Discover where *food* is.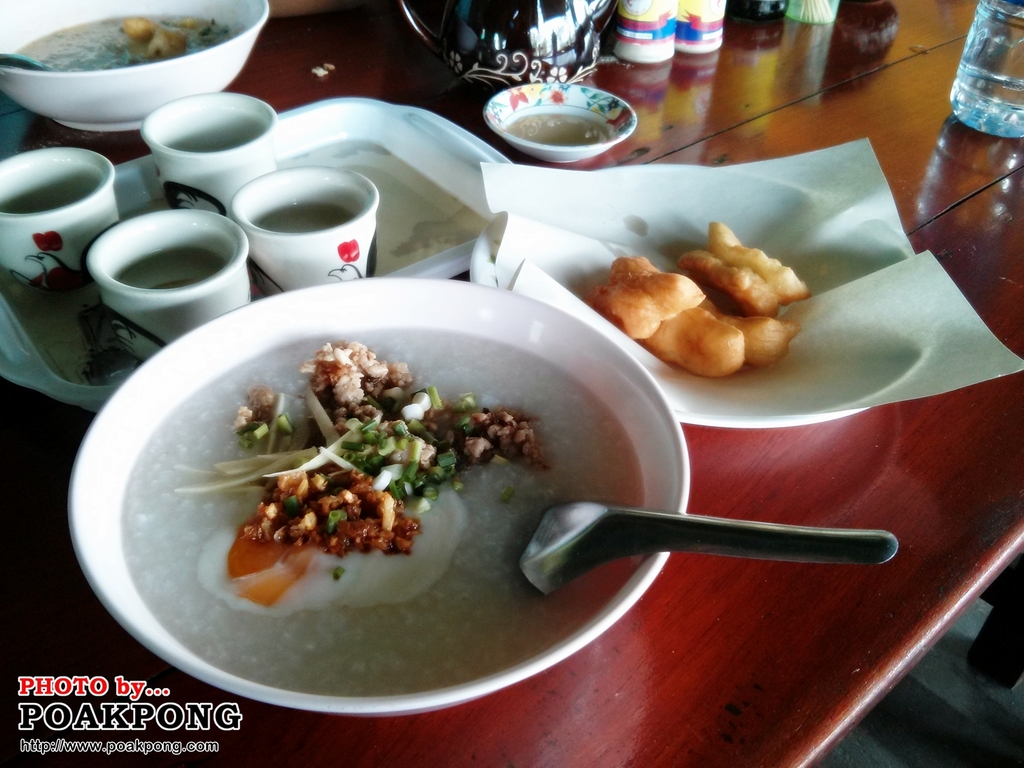
Discovered at bbox=(112, 328, 641, 696).
